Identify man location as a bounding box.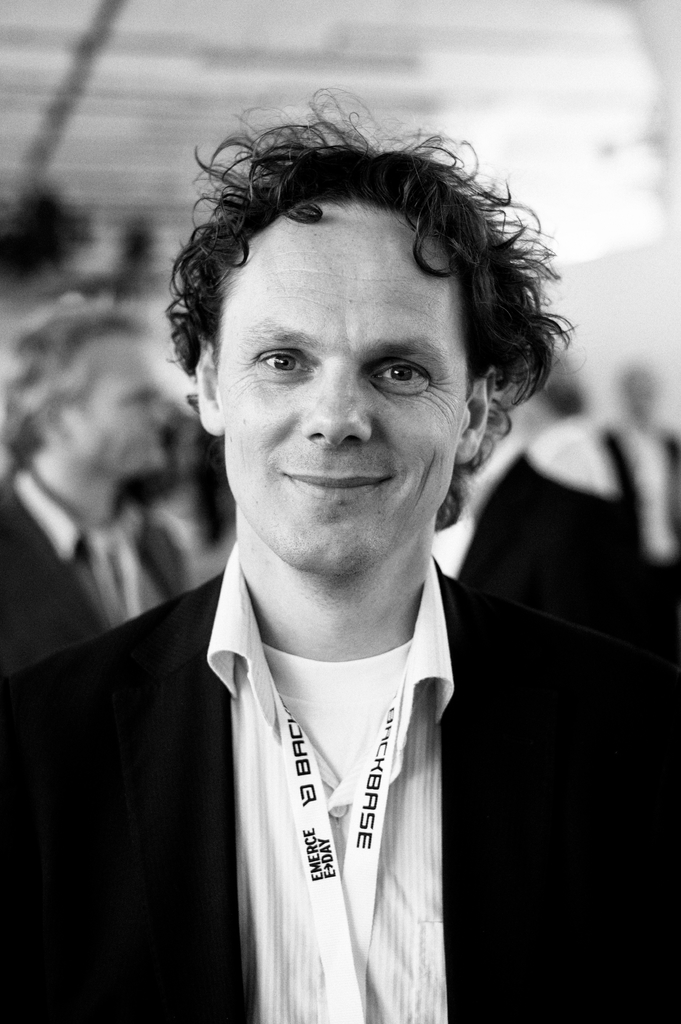
x1=0 y1=90 x2=680 y2=1023.
